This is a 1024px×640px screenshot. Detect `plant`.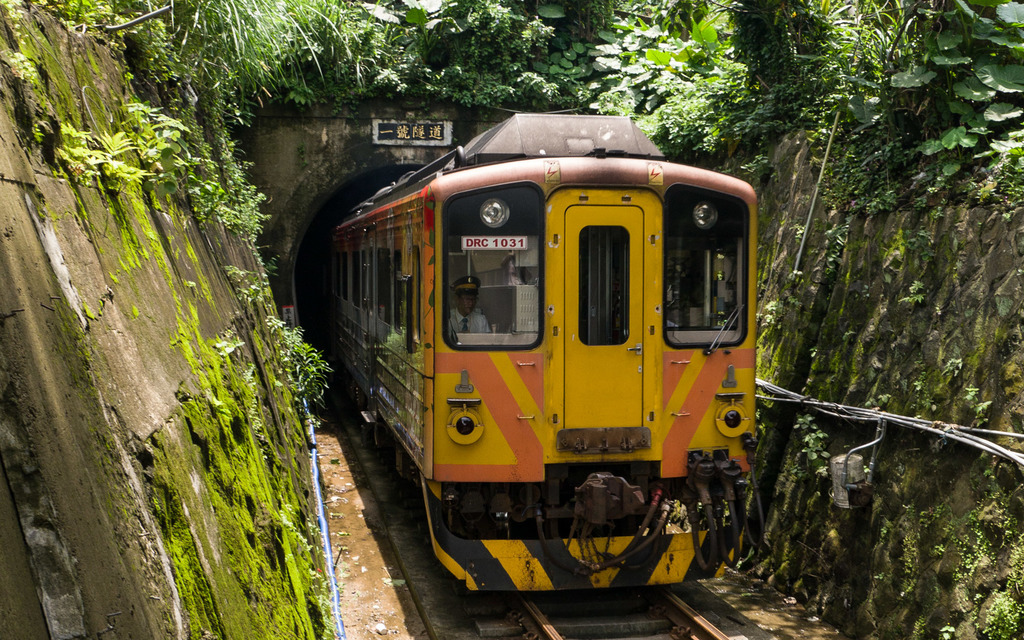
[221, 124, 272, 244].
